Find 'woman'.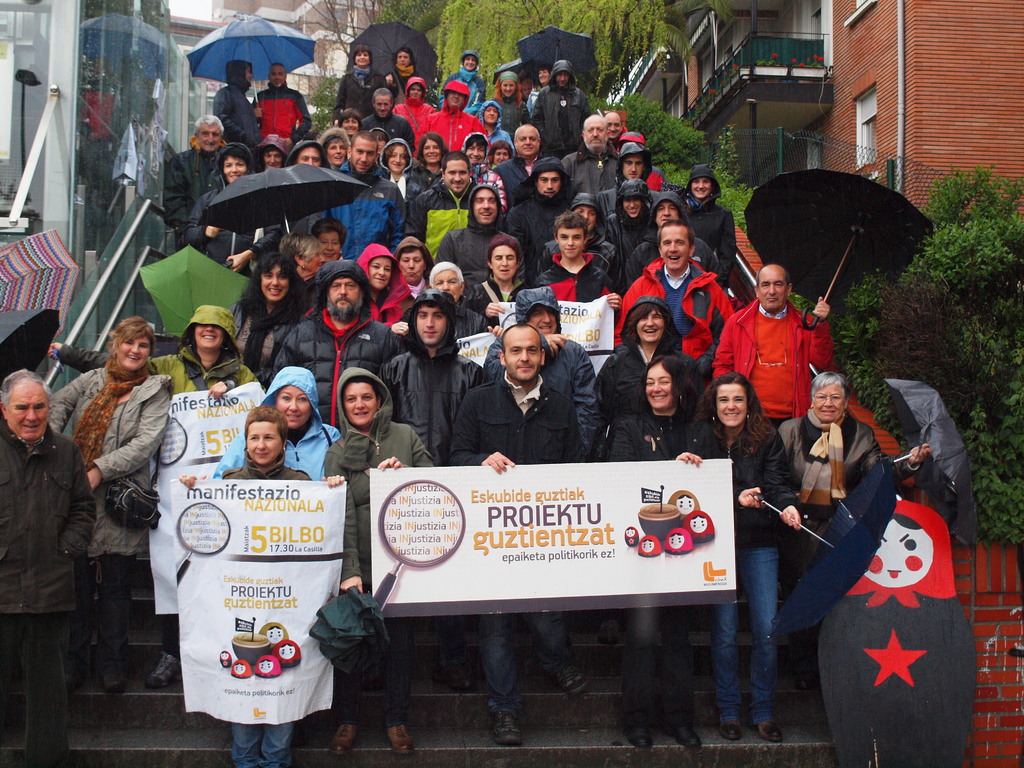
(left=595, top=355, right=706, bottom=754).
